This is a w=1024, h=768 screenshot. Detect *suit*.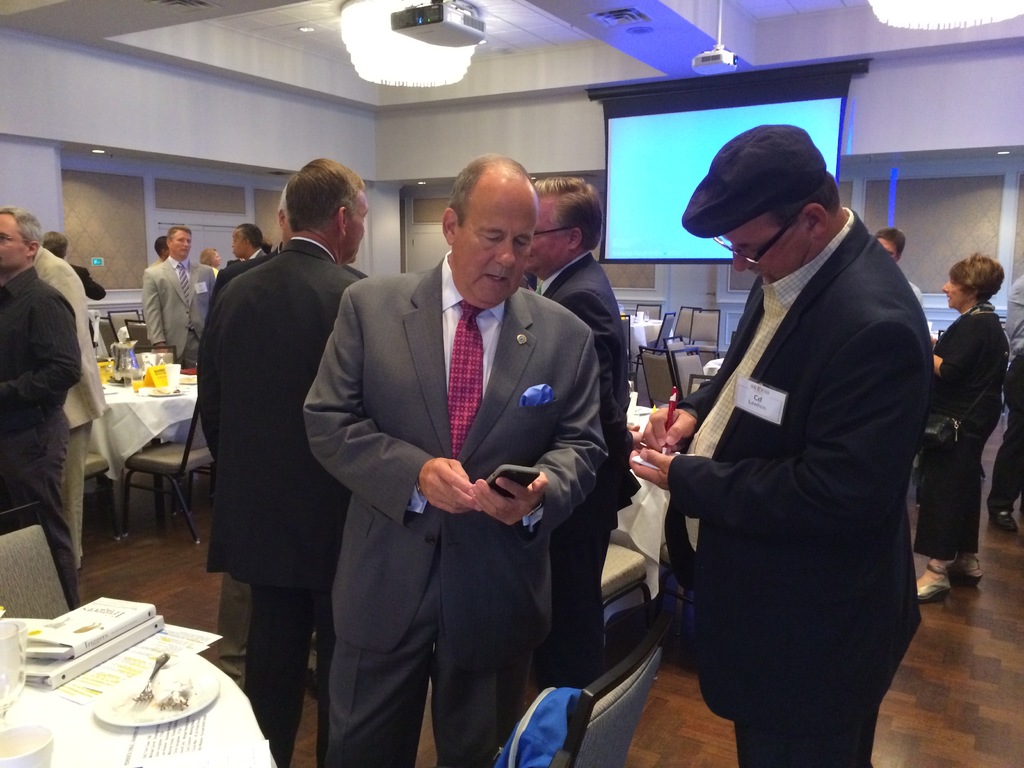
[664, 214, 932, 766].
